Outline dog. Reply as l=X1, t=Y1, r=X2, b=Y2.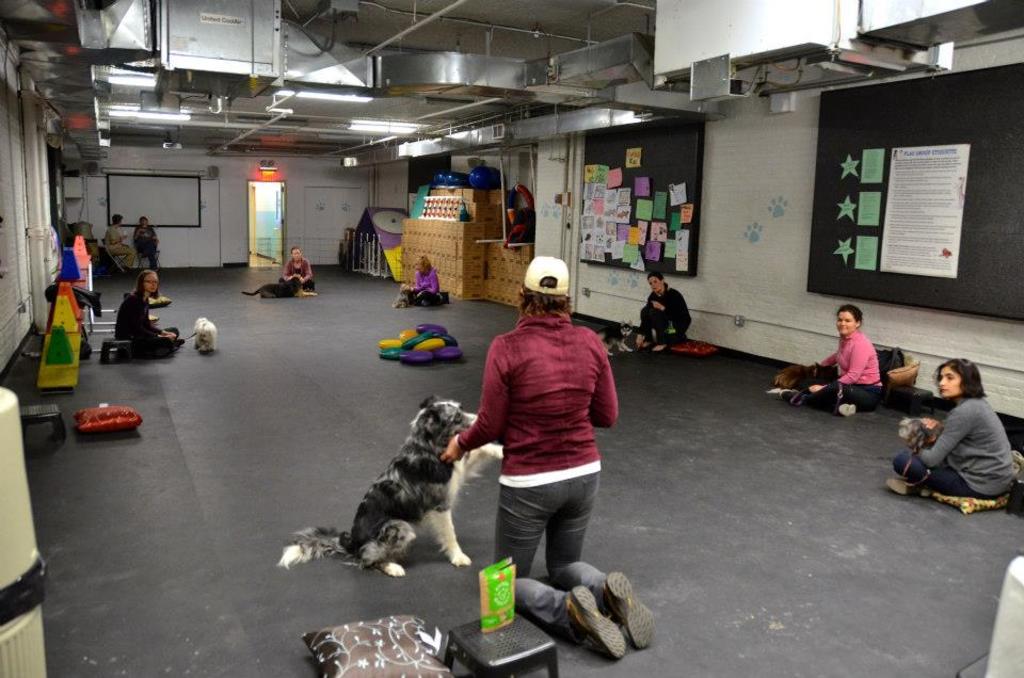
l=597, t=319, r=631, b=352.
